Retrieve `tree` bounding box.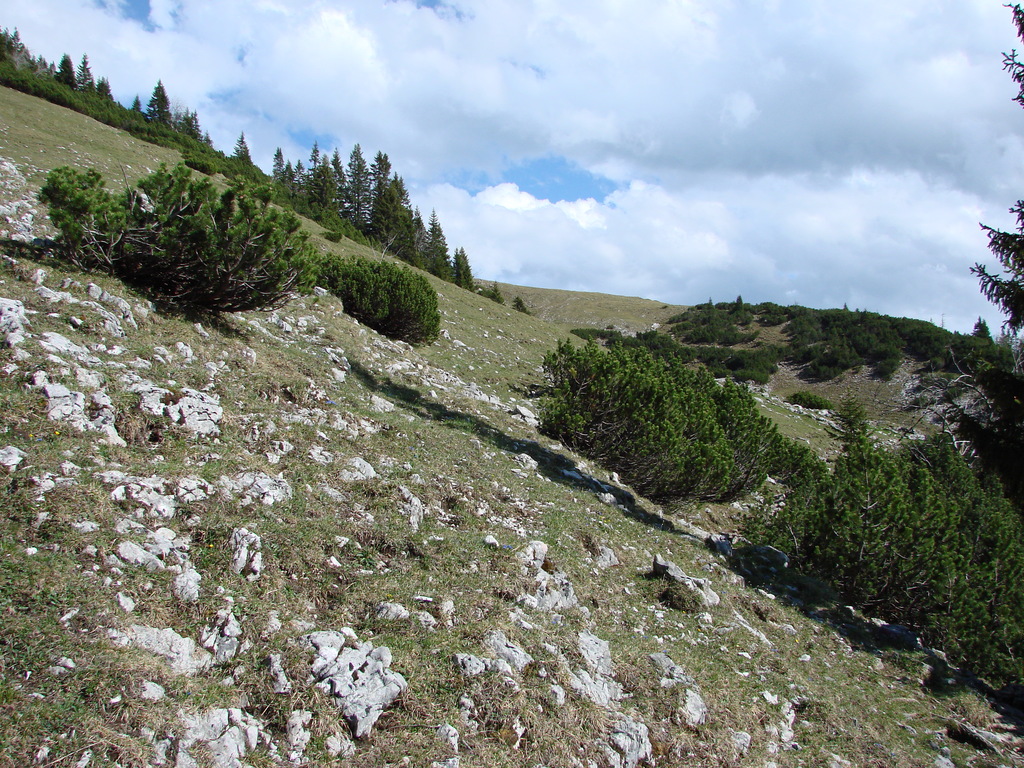
Bounding box: (x1=147, y1=84, x2=172, y2=125).
